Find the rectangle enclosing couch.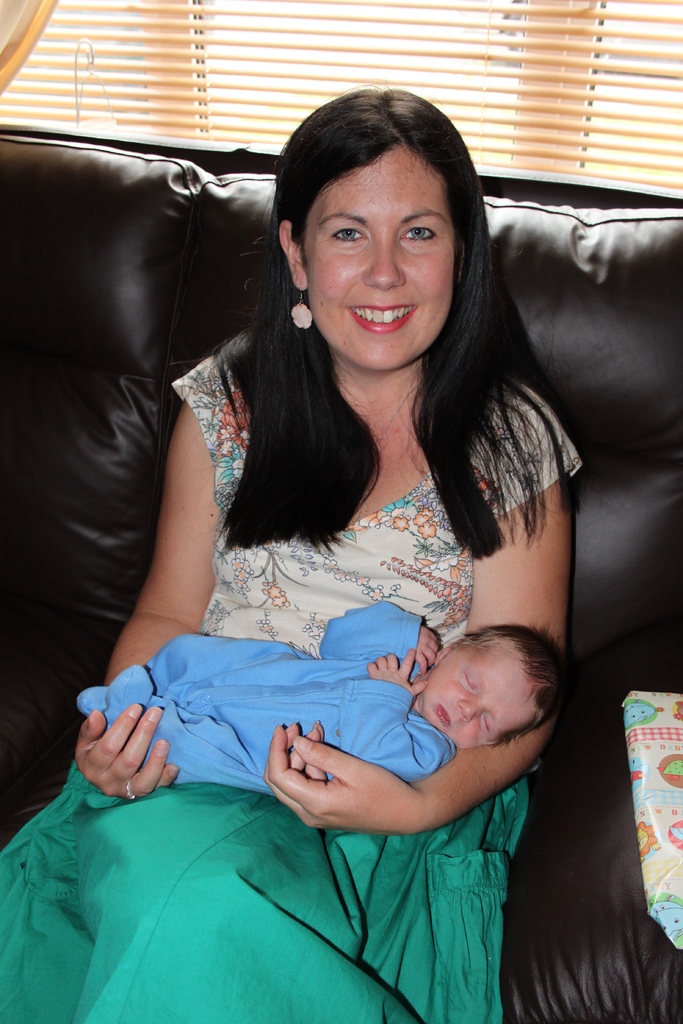
left=0, top=130, right=682, bottom=1023.
